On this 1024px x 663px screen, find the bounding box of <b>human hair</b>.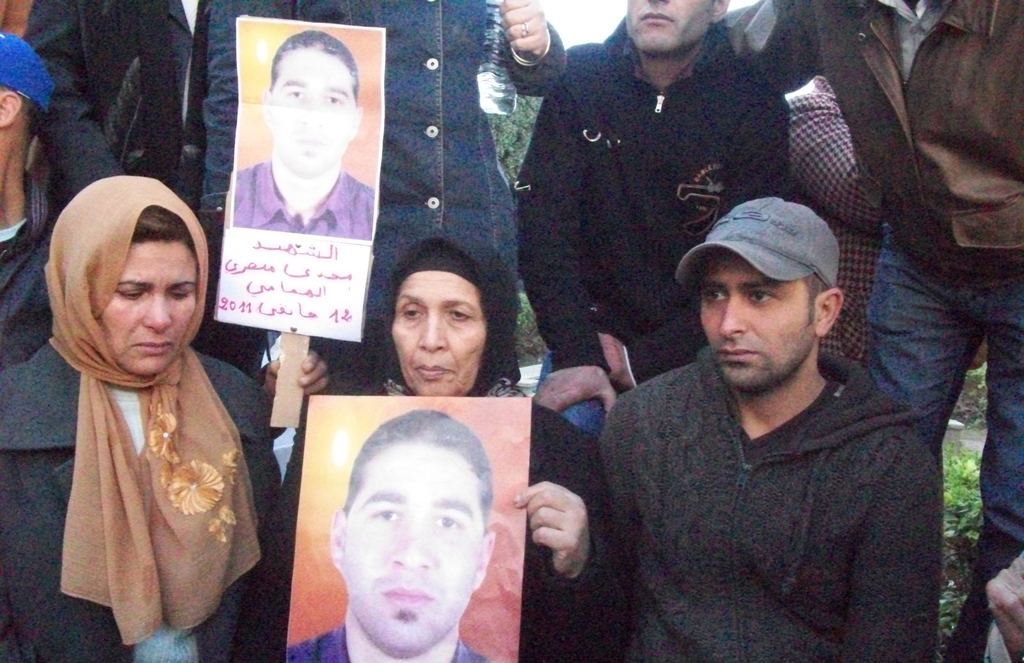
Bounding box: detection(803, 273, 833, 330).
